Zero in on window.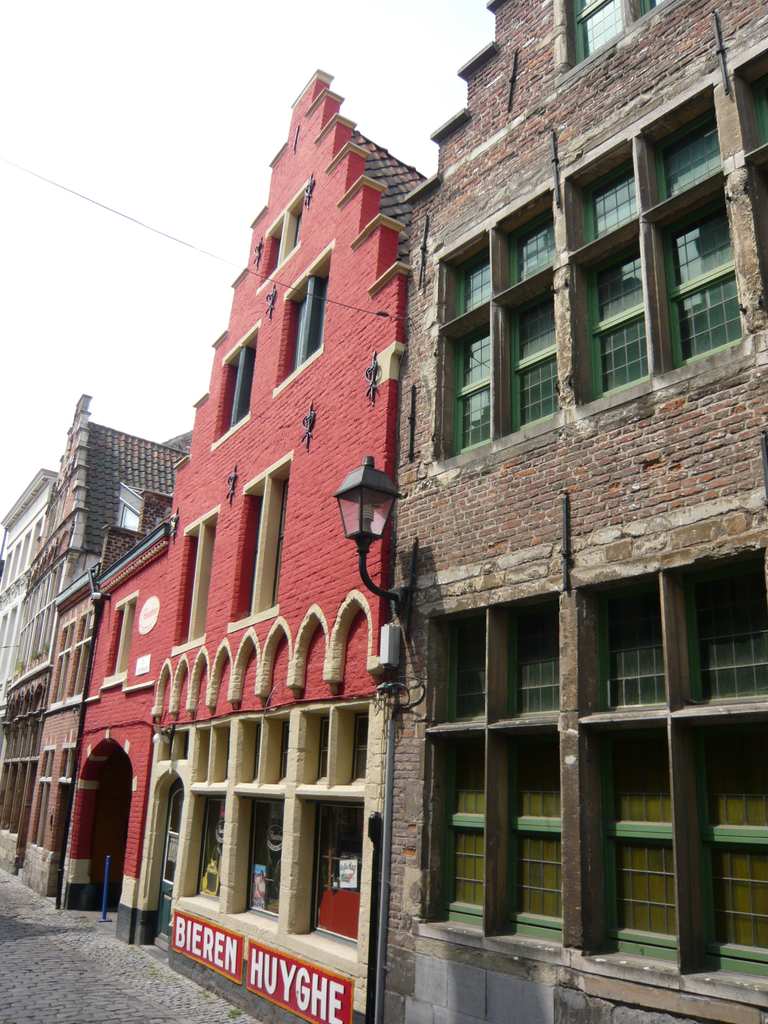
Zeroed in: [232, 455, 293, 634].
